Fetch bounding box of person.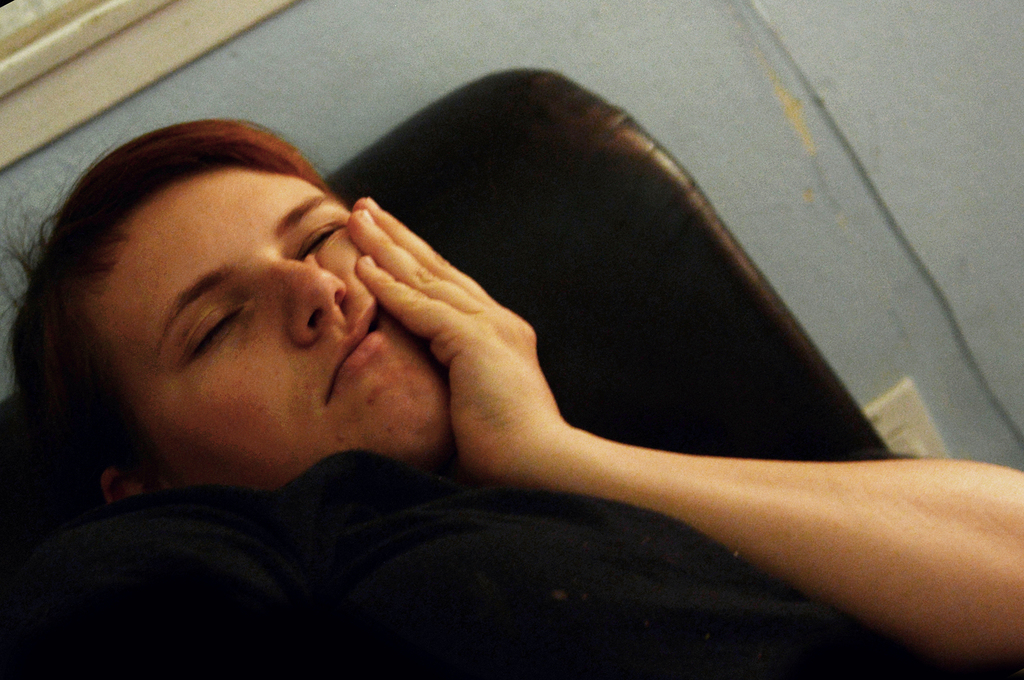
Bbox: {"left": 0, "top": 117, "right": 1023, "bottom": 679}.
